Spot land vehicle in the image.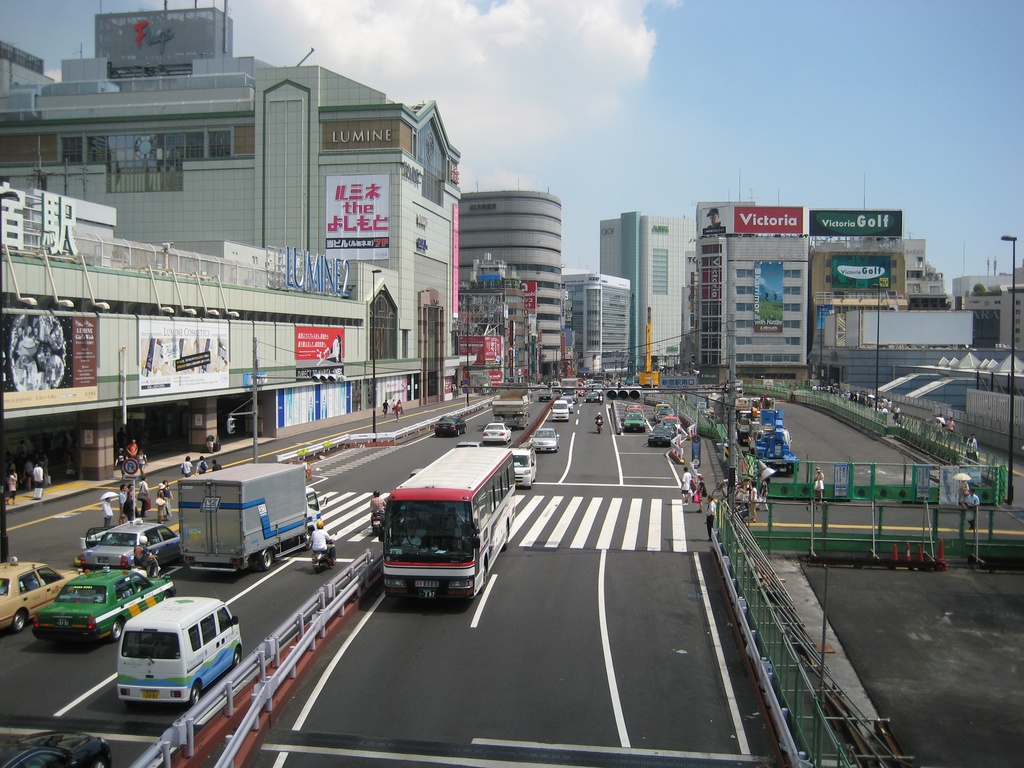
land vehicle found at region(646, 424, 676, 448).
